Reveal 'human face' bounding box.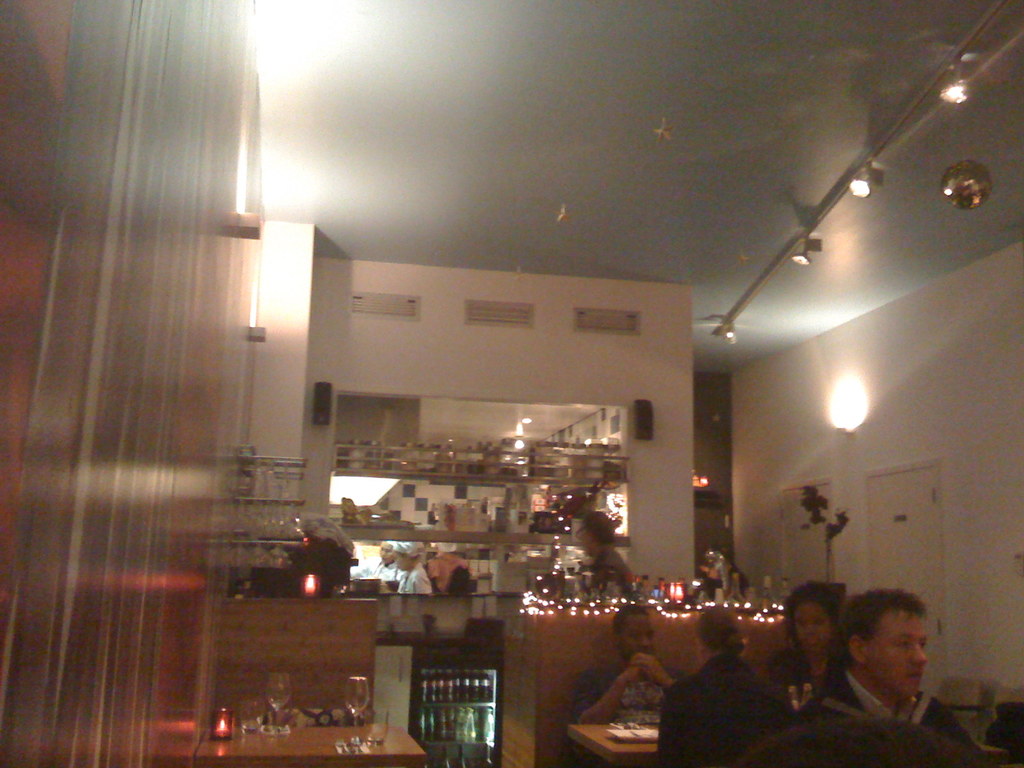
Revealed: bbox(620, 607, 652, 660).
